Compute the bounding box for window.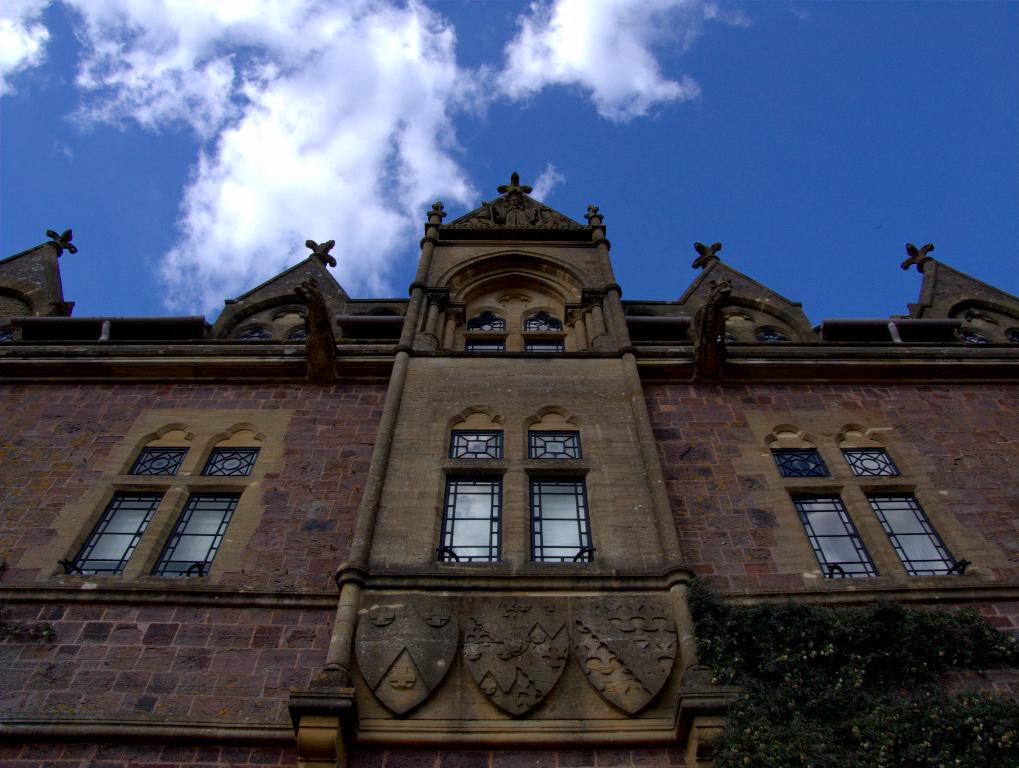
466:310:507:331.
